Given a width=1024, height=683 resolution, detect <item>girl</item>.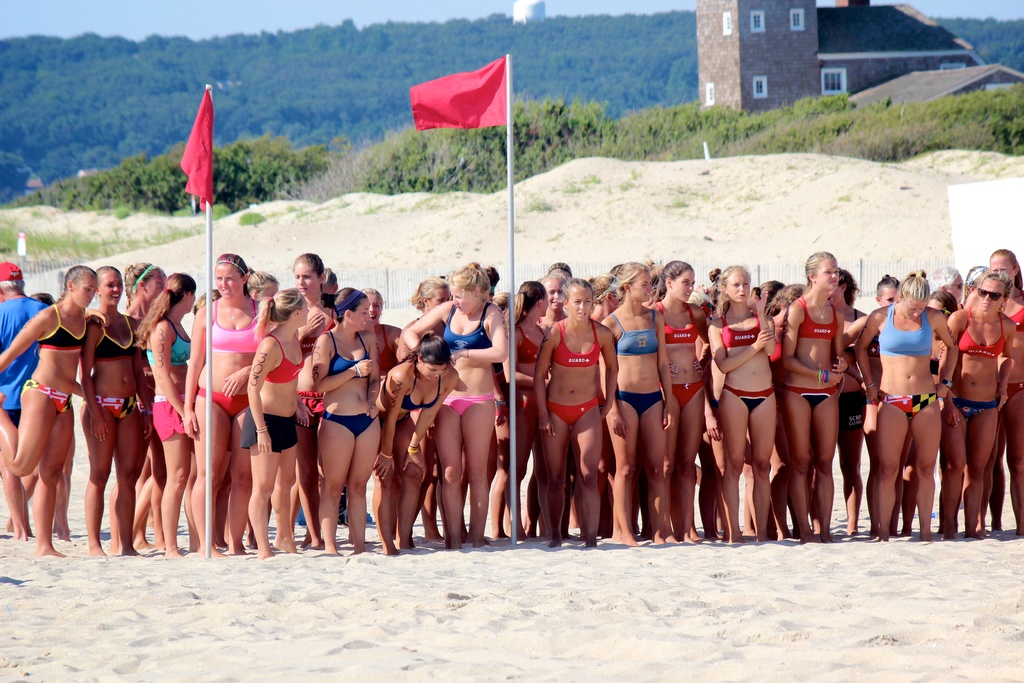
86,262,144,561.
